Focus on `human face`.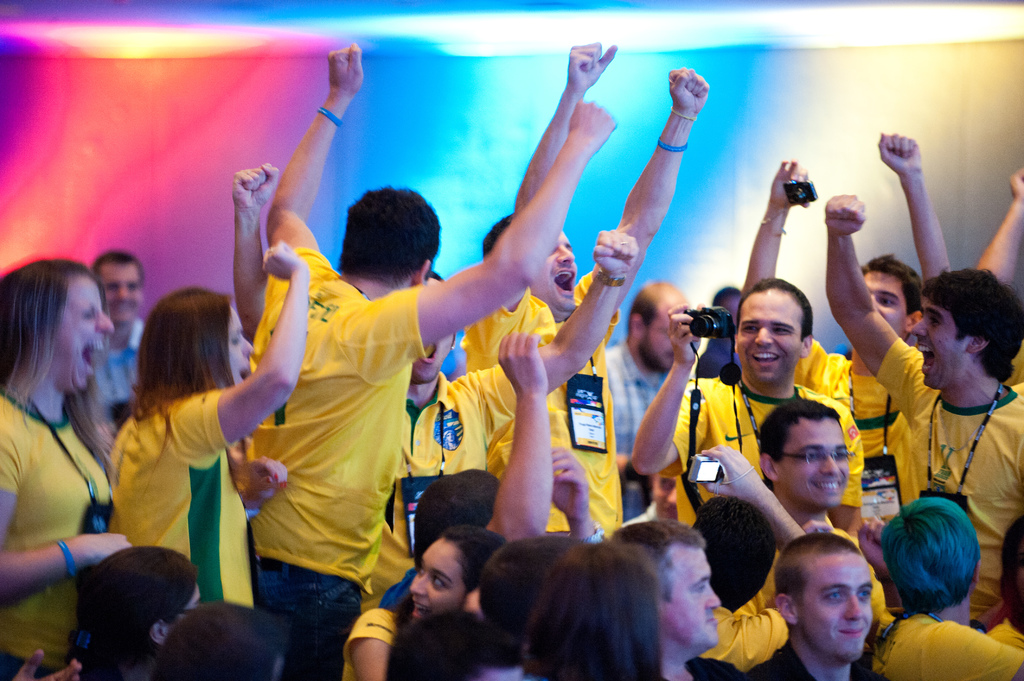
Focused at {"x1": 660, "y1": 548, "x2": 721, "y2": 649}.
